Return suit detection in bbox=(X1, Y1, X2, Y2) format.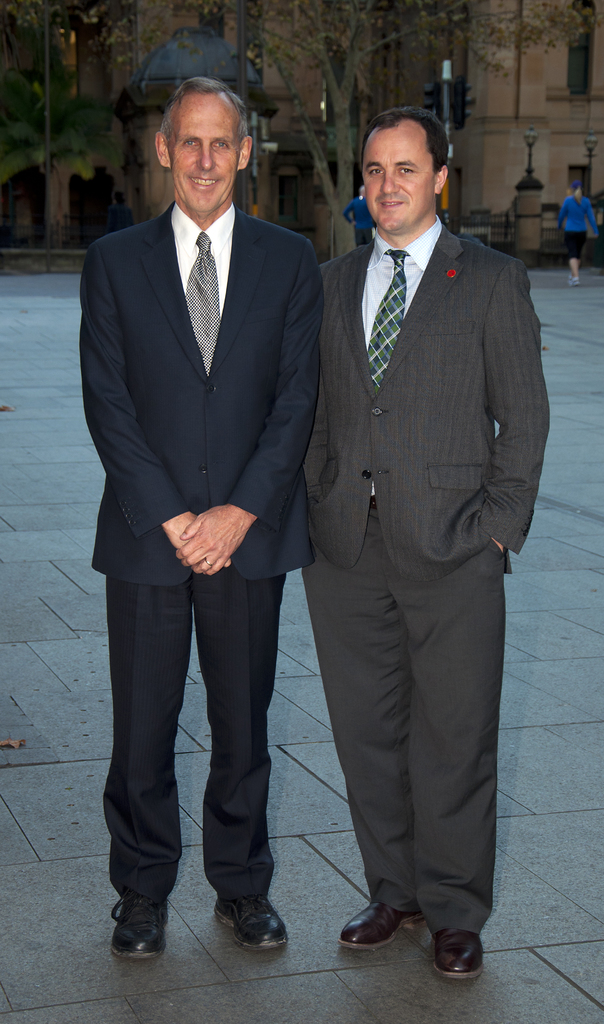
bbox=(78, 203, 320, 901).
